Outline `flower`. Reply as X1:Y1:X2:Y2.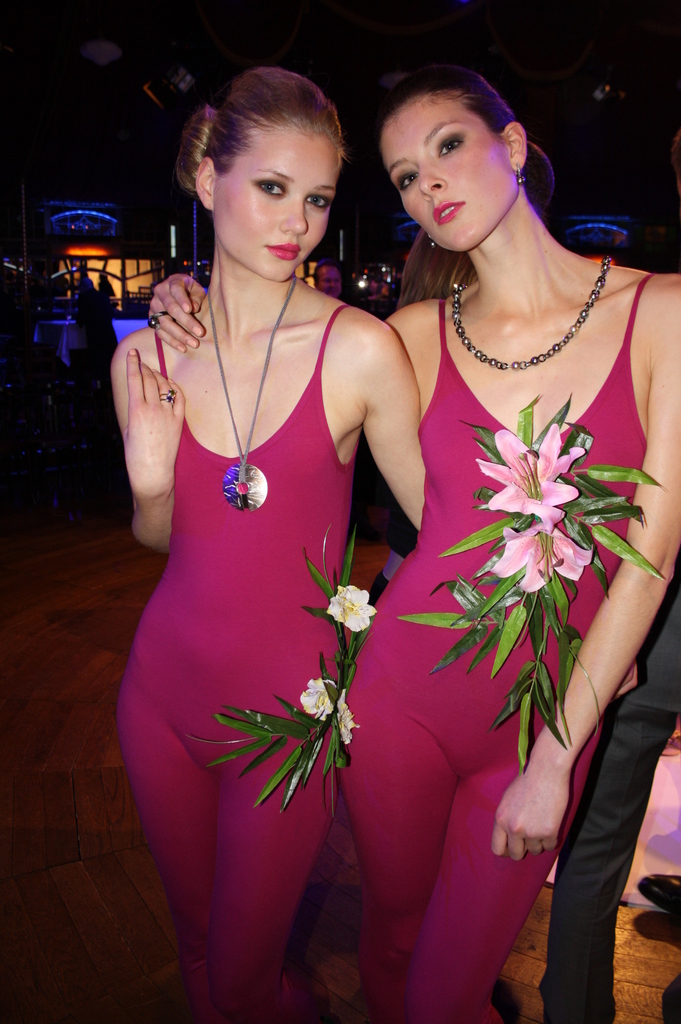
482:522:597:596.
